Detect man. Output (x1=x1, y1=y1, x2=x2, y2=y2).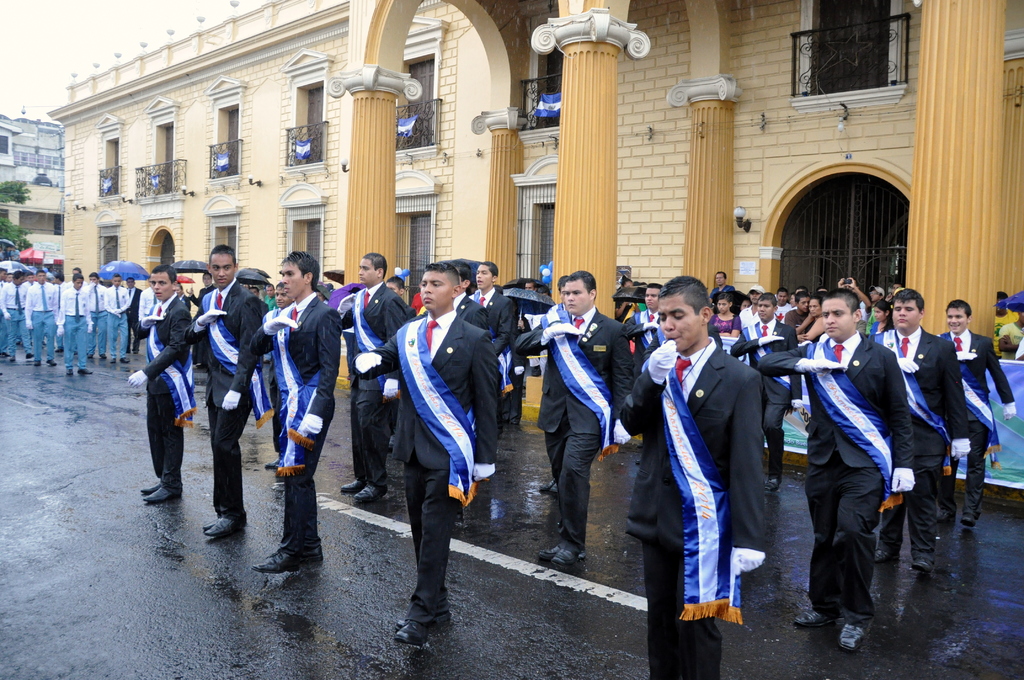
(x1=376, y1=259, x2=498, y2=647).
